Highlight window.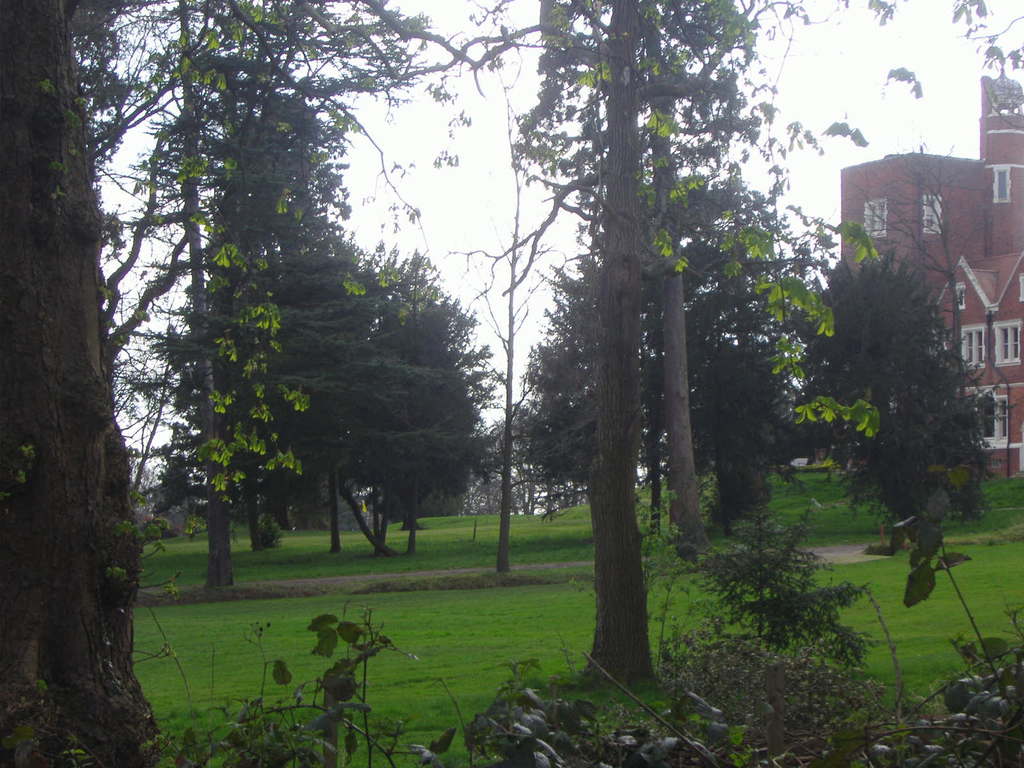
Highlighted region: 866,200,888,237.
